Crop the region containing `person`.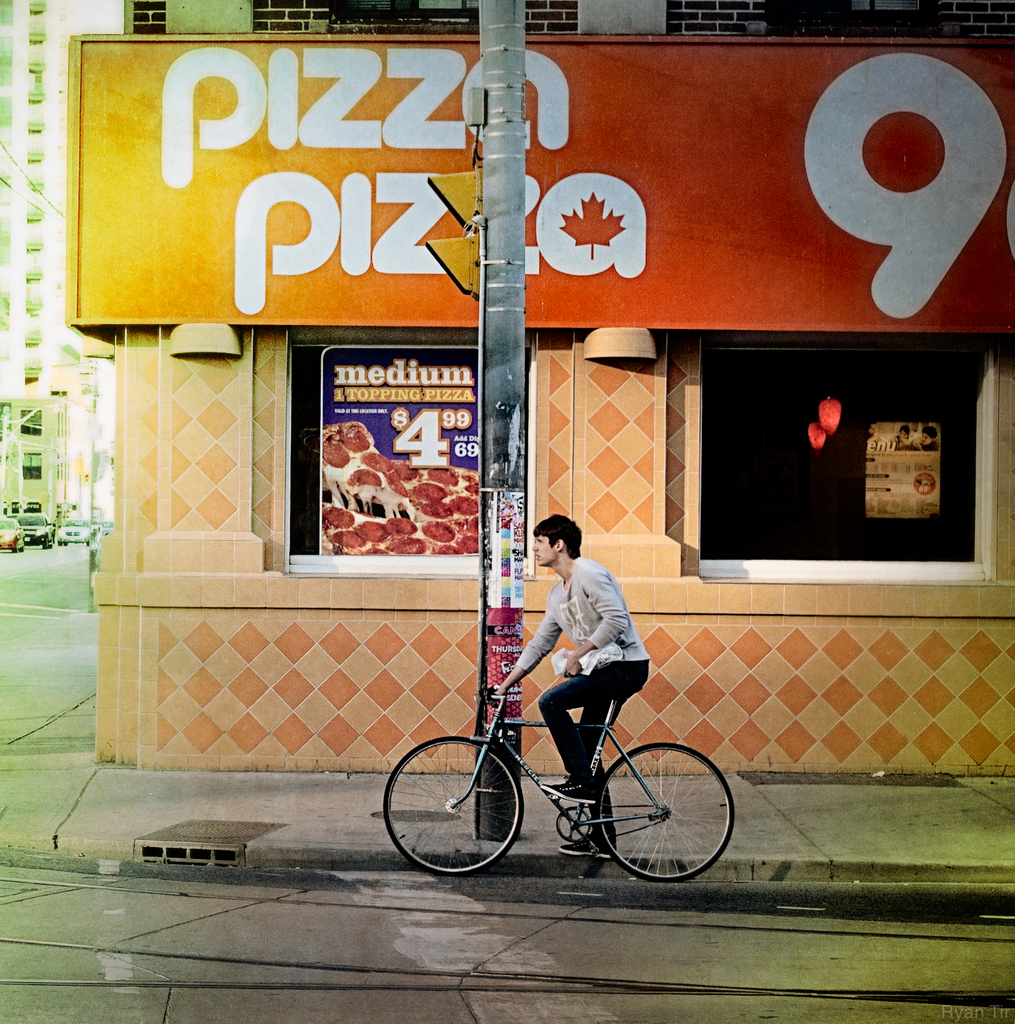
Crop region: bbox=(492, 516, 658, 860).
